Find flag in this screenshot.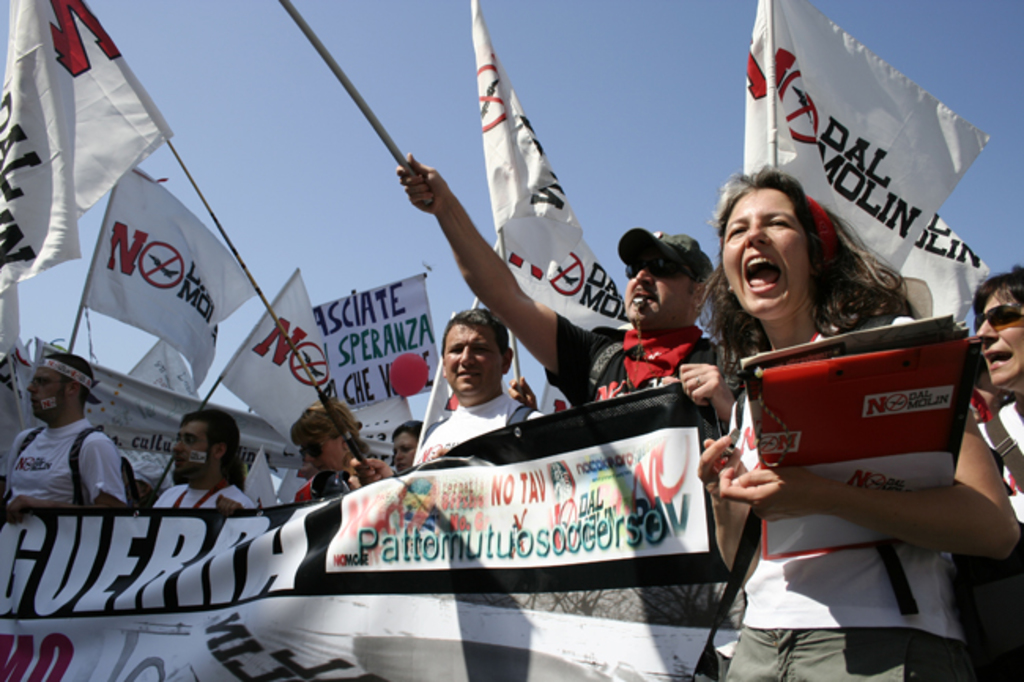
The bounding box for flag is x1=471 y1=0 x2=632 y2=329.
